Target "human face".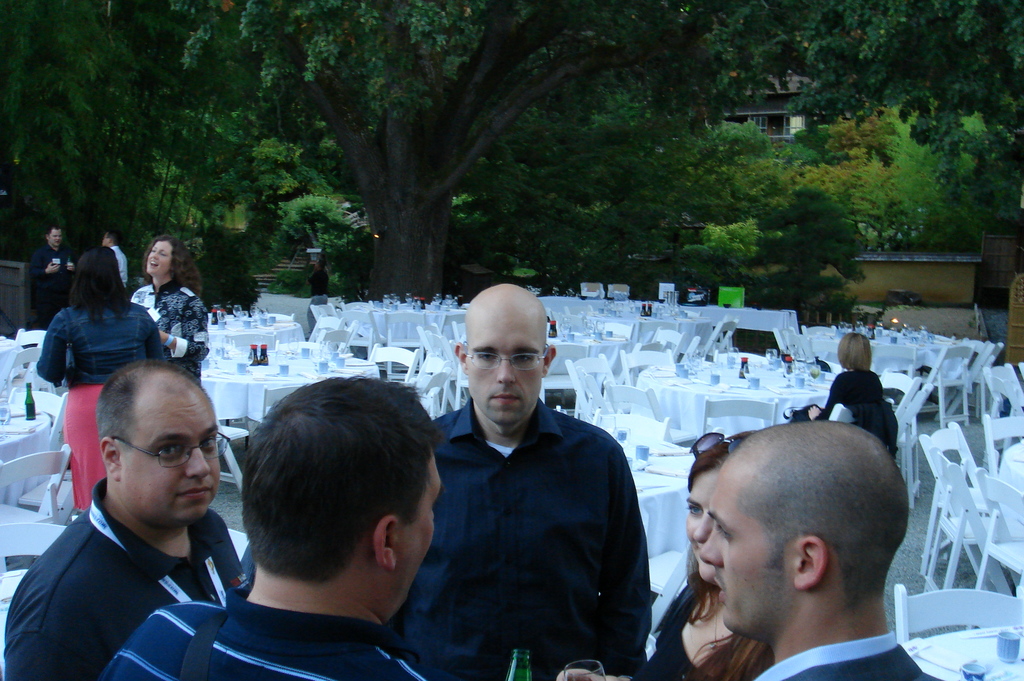
Target region: bbox(703, 473, 799, 639).
